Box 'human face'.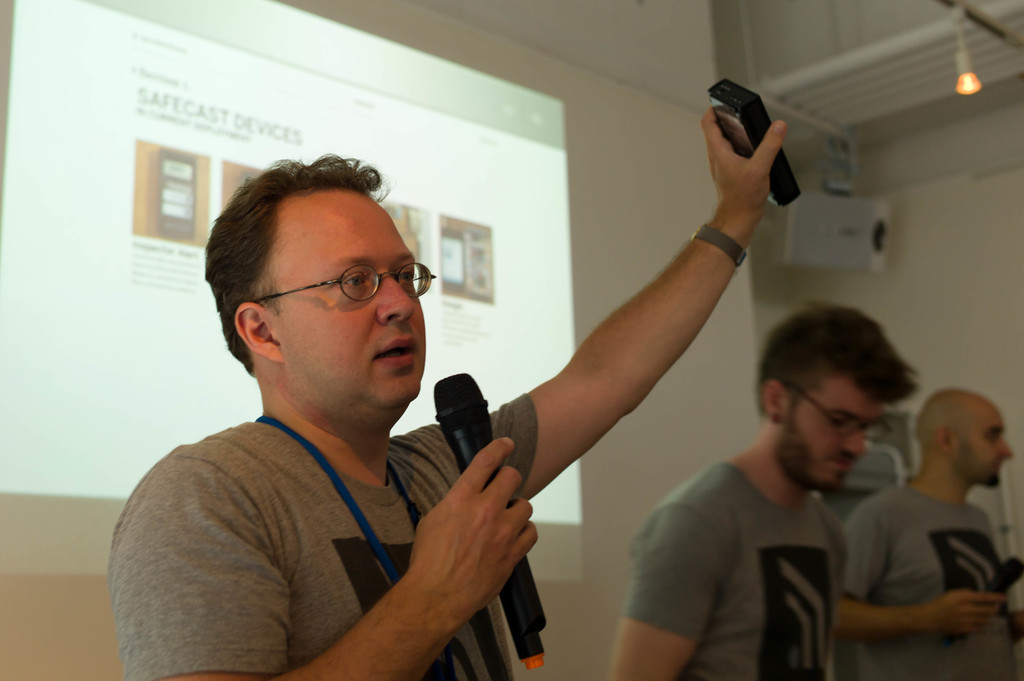
Rect(261, 192, 422, 402).
